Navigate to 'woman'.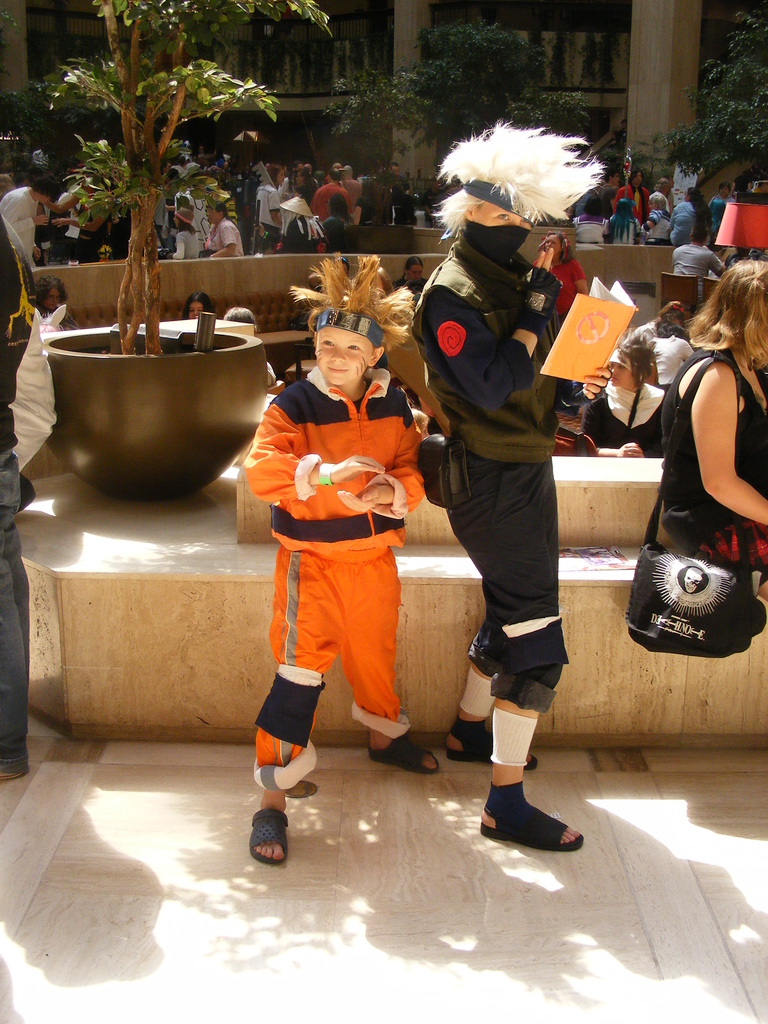
Navigation target: [x1=642, y1=192, x2=675, y2=241].
